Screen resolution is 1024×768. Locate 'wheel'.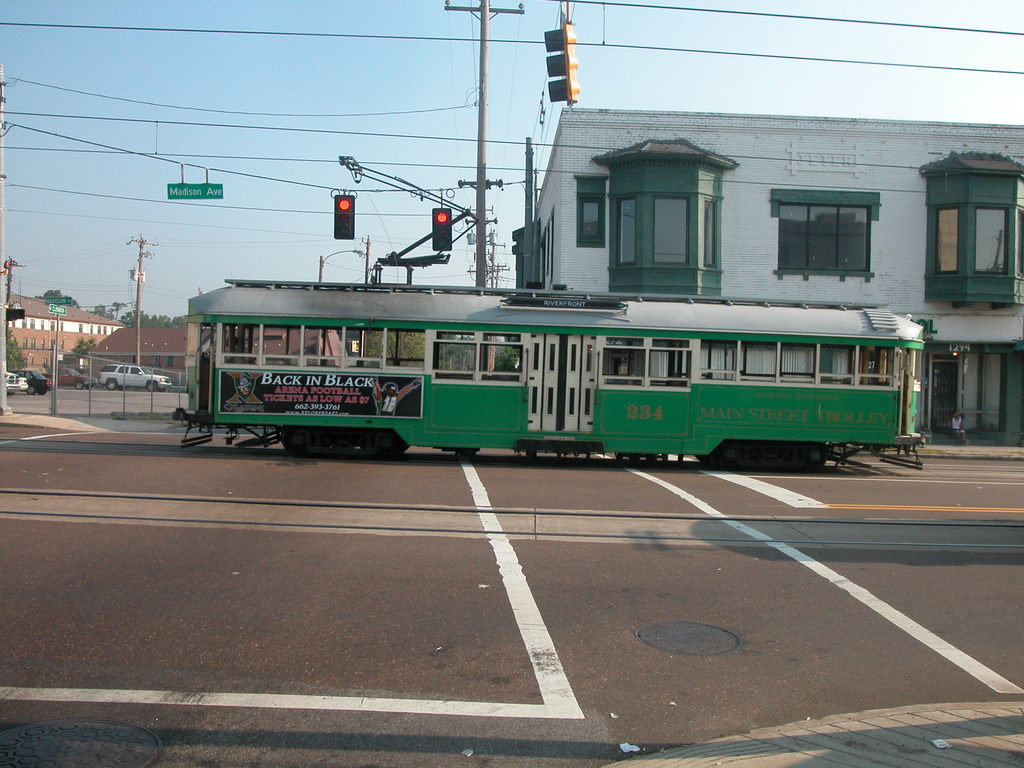
crop(107, 379, 116, 390).
